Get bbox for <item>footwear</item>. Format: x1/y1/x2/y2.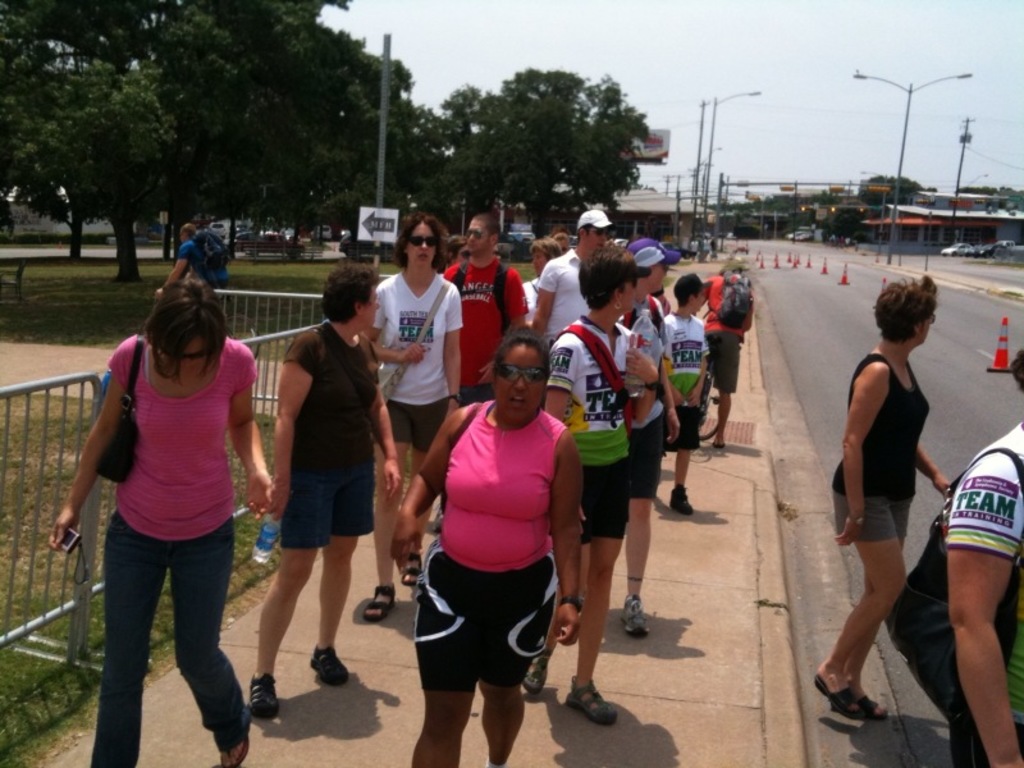
357/581/397/622.
